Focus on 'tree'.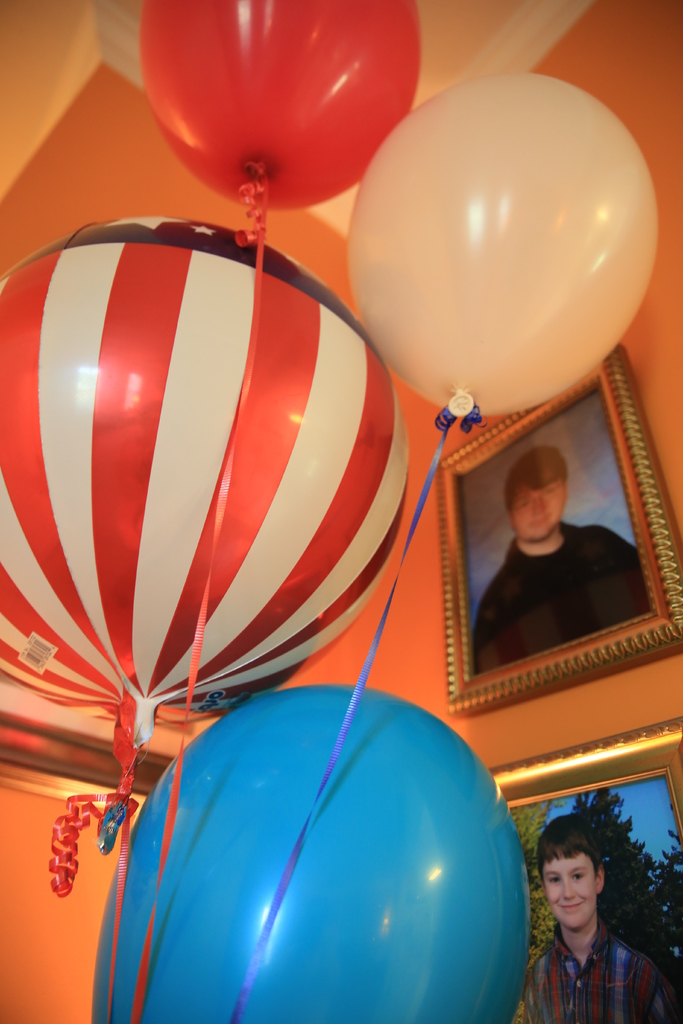
Focused at <region>568, 787, 682, 1023</region>.
